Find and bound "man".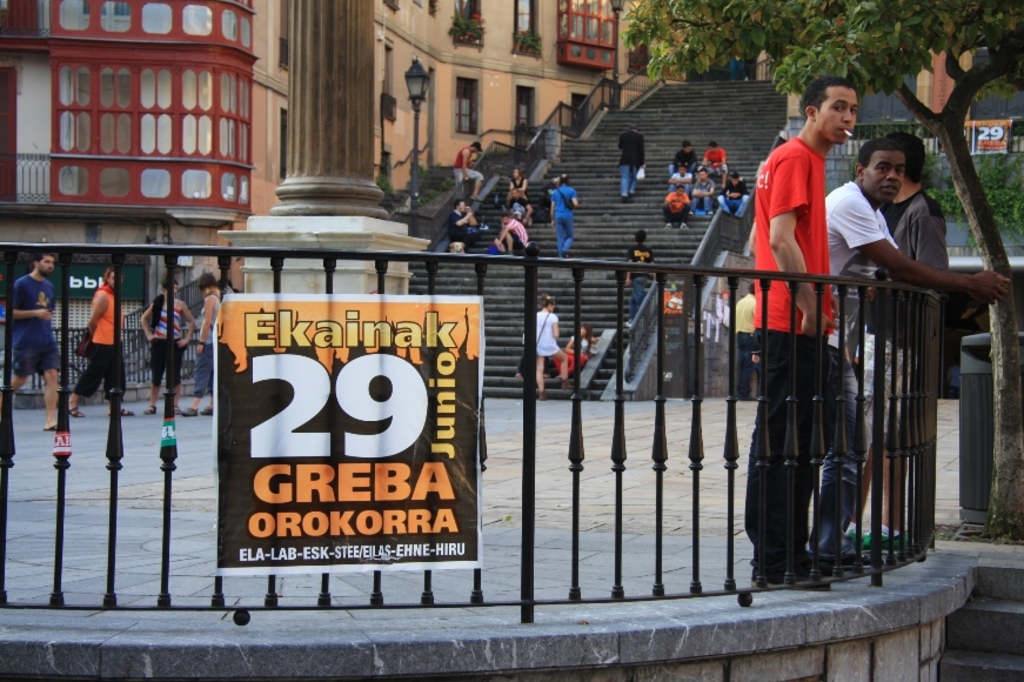
Bound: pyautogui.locateOnScreen(742, 91, 884, 581).
